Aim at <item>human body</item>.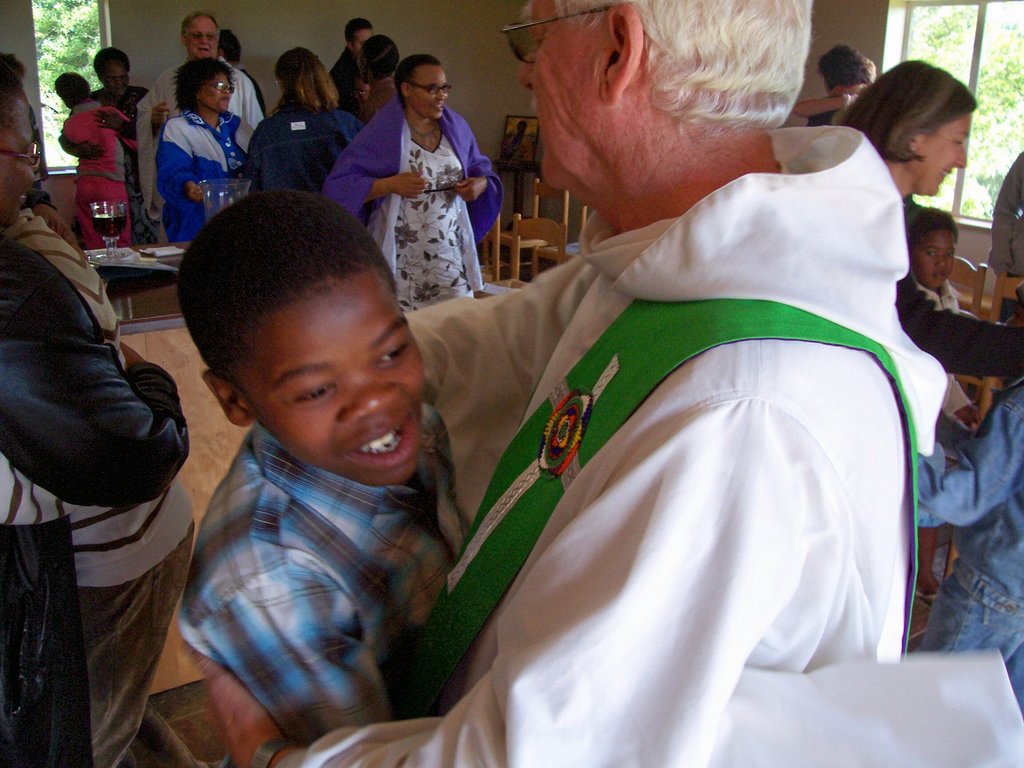
Aimed at [x1=188, y1=0, x2=1021, y2=767].
